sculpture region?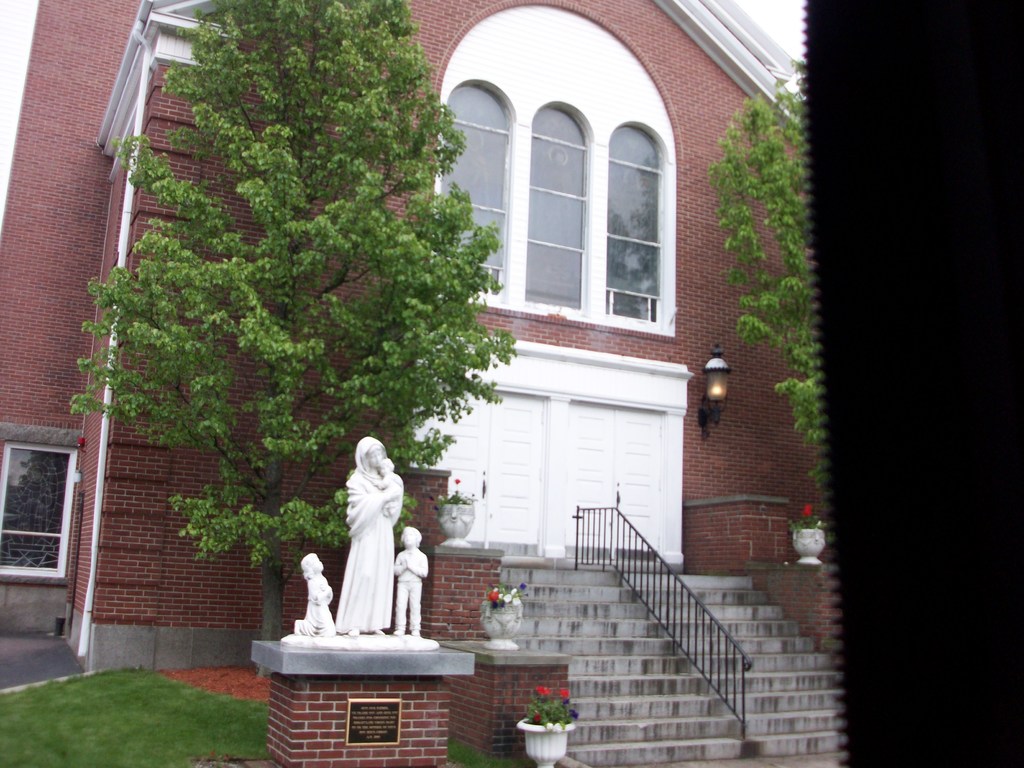
bbox=[271, 413, 420, 655]
